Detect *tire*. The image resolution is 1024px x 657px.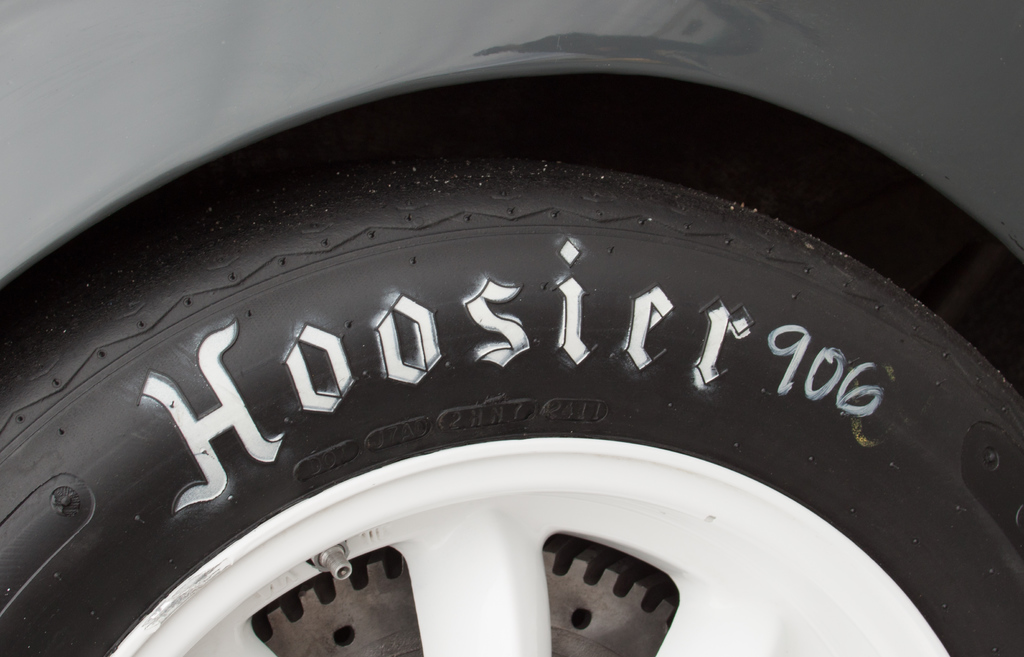
region(0, 156, 1023, 656).
